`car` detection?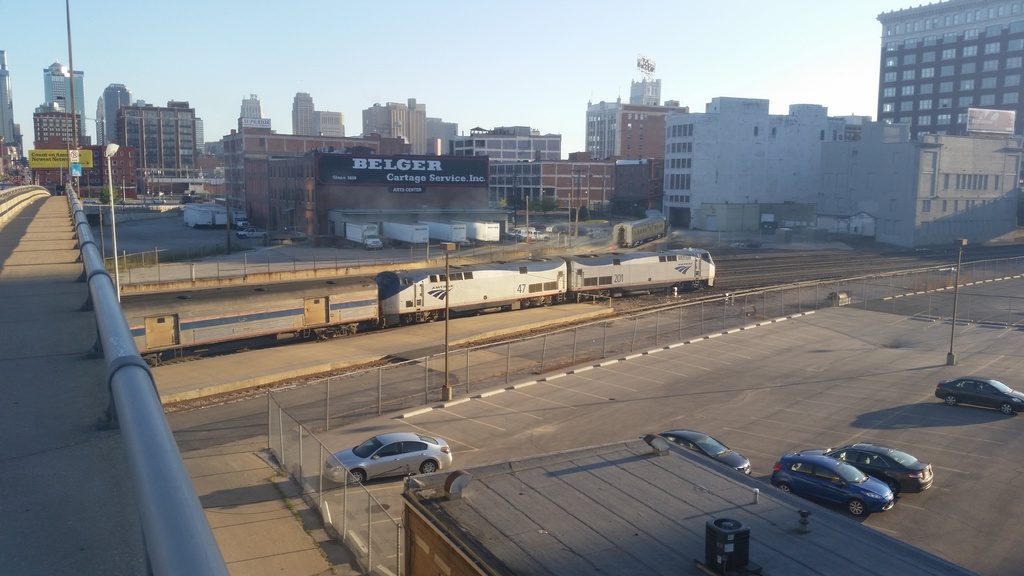
pyautogui.locateOnScreen(661, 431, 760, 472)
